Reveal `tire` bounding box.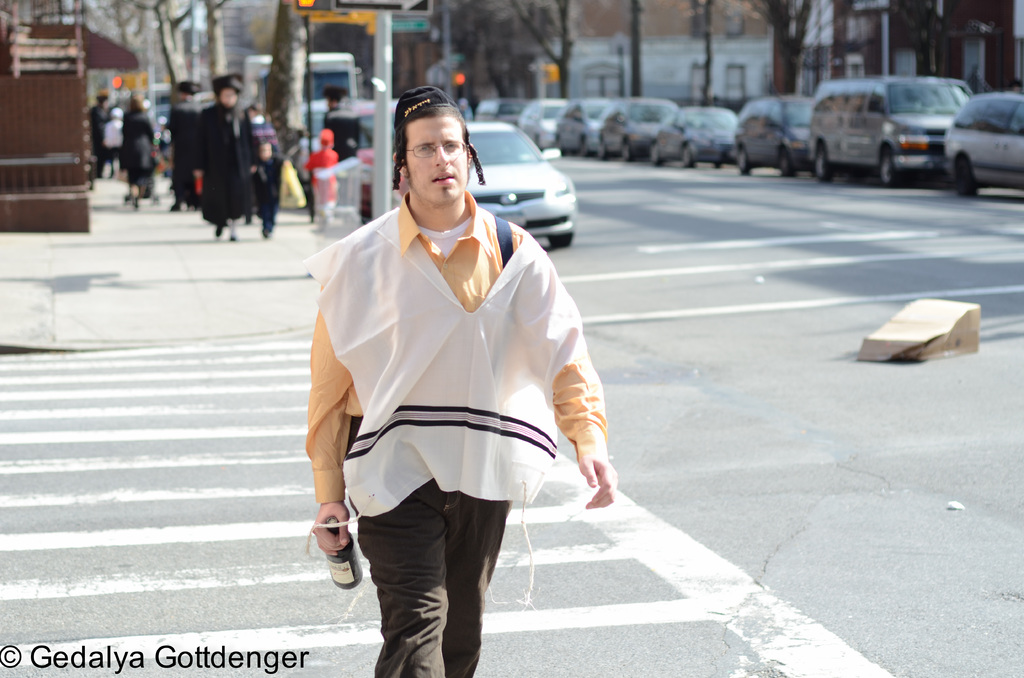
Revealed: (873,141,904,191).
